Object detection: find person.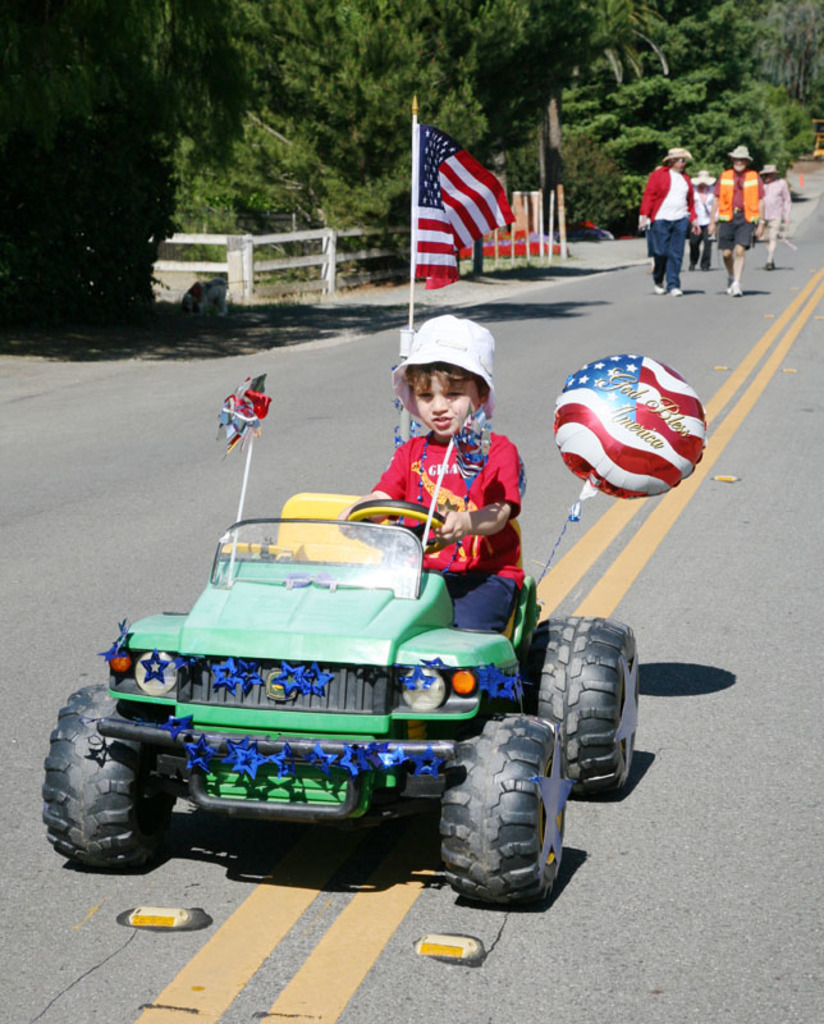
[left=640, top=146, right=700, bottom=298].
